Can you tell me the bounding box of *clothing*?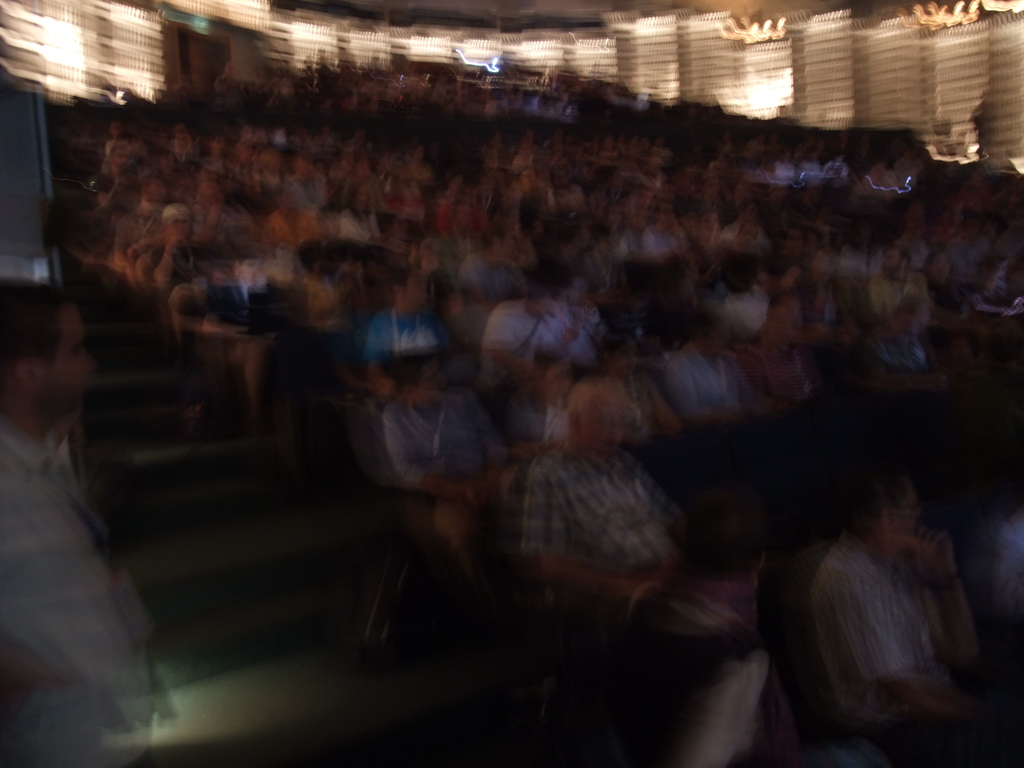
x1=567, y1=374, x2=666, y2=426.
